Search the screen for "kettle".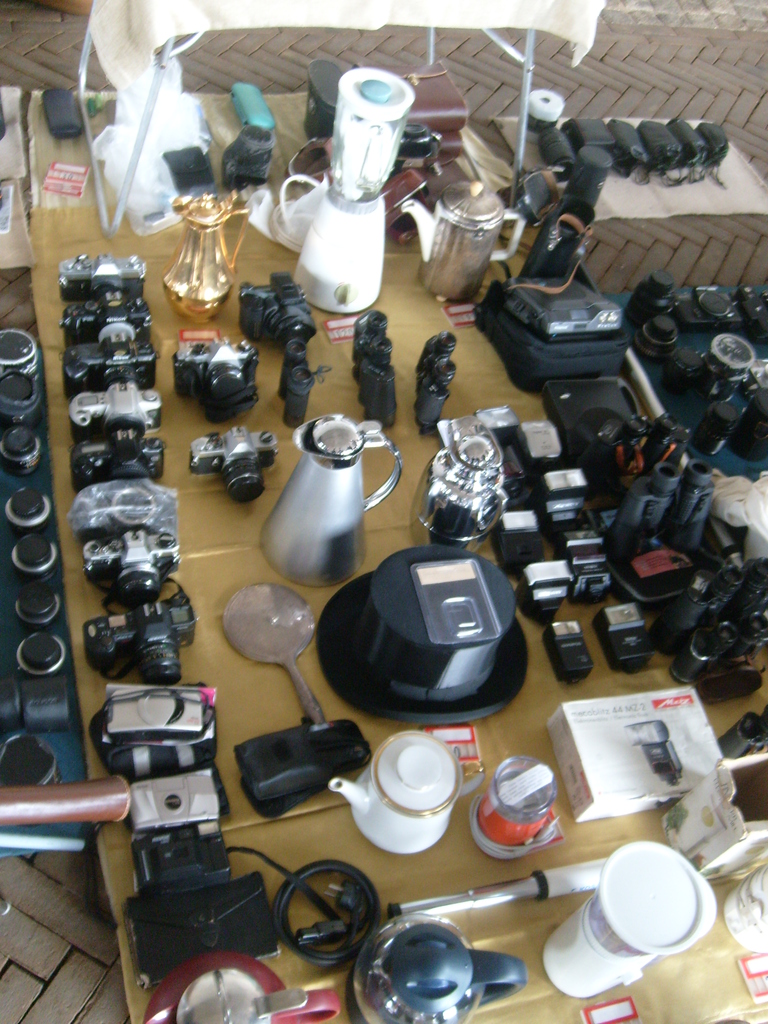
Found at box=[263, 405, 403, 594].
